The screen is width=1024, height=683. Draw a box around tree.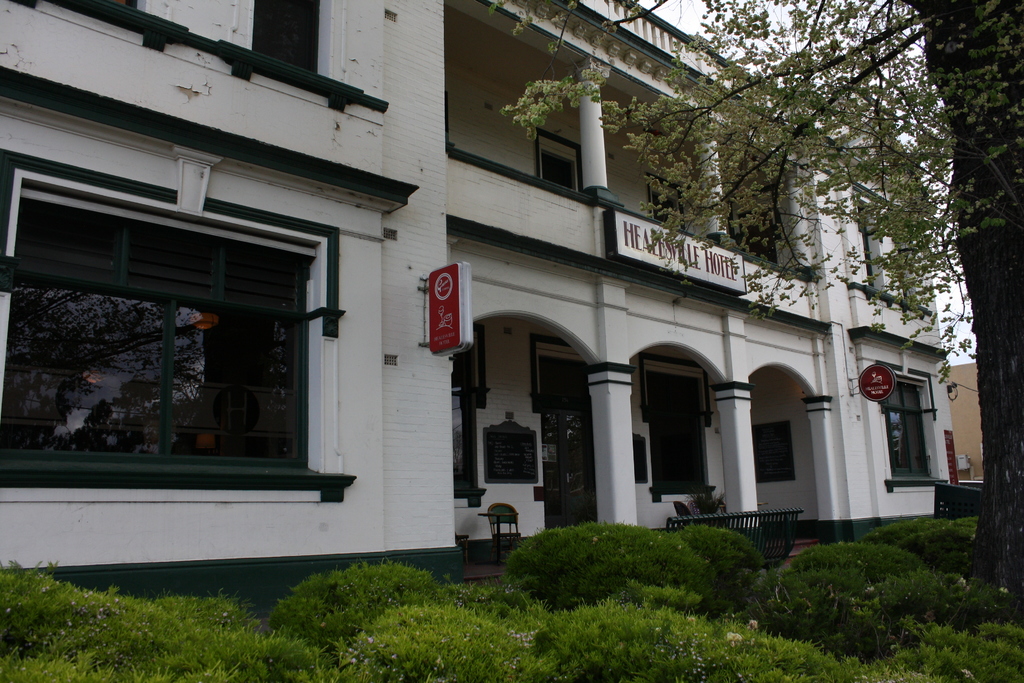
Rect(503, 0, 1023, 582).
